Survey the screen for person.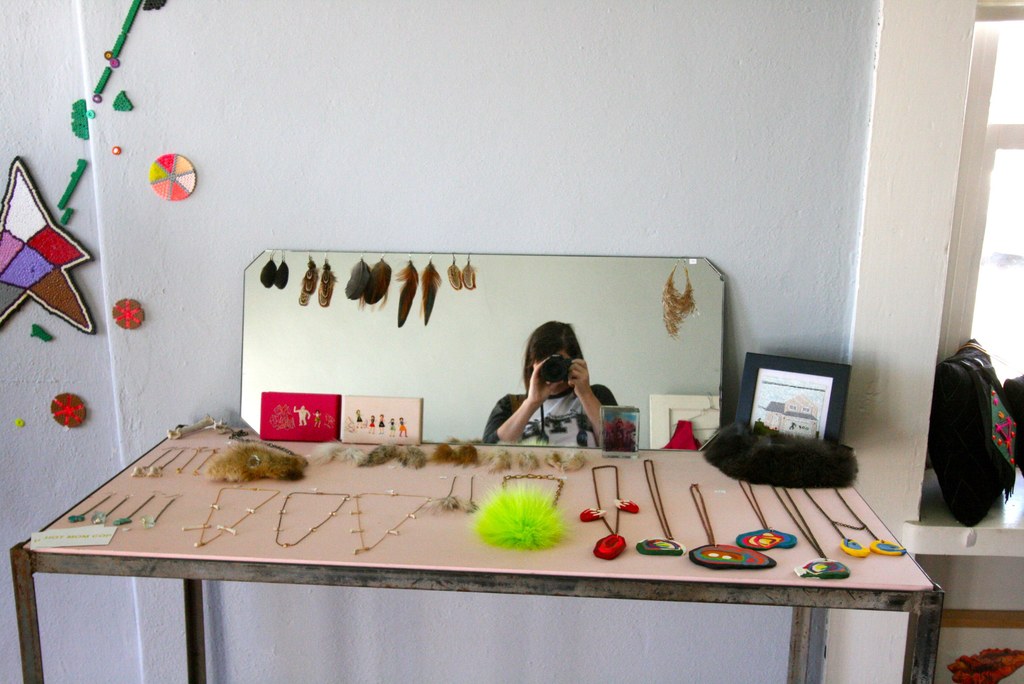
Survey found: bbox=[482, 338, 621, 466].
